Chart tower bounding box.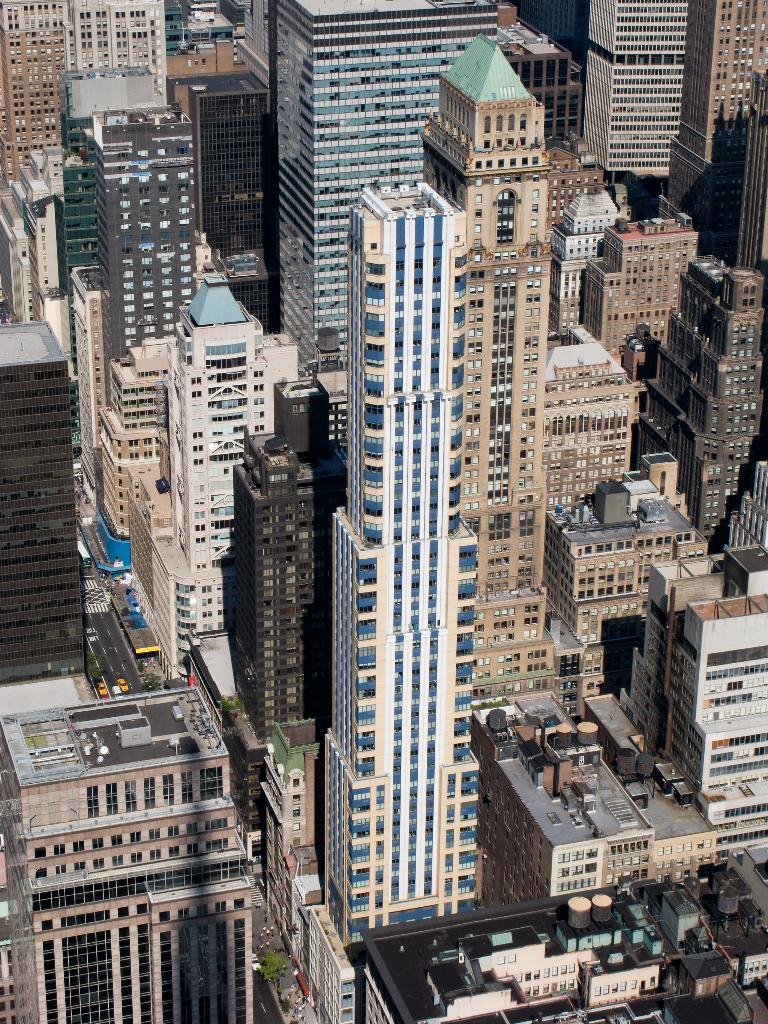
Charted: (660,0,767,218).
